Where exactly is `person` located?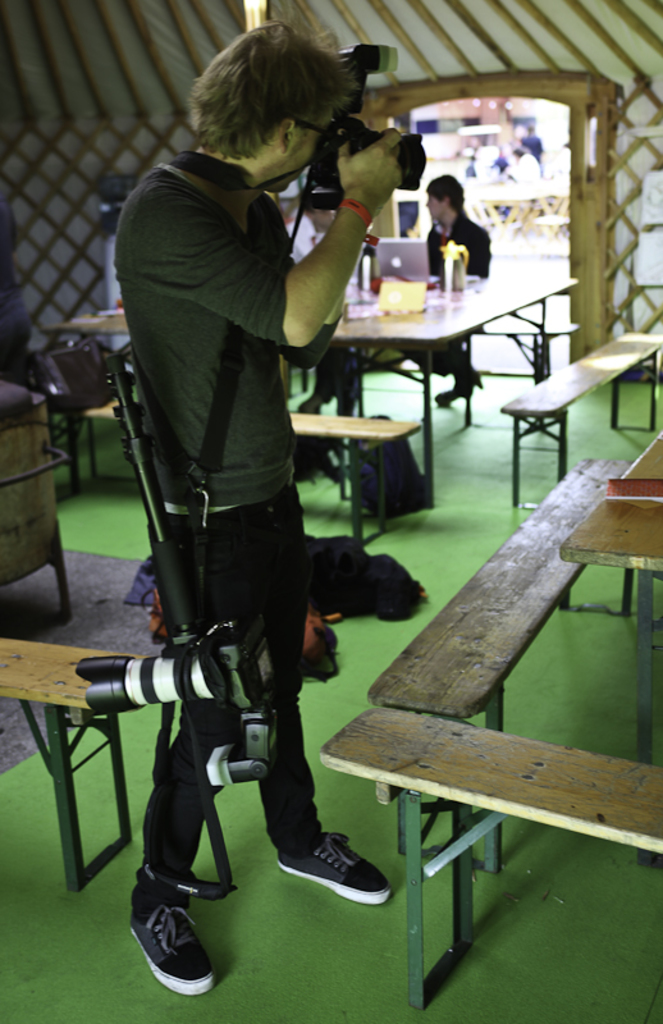
Its bounding box is crop(127, 17, 411, 1001).
